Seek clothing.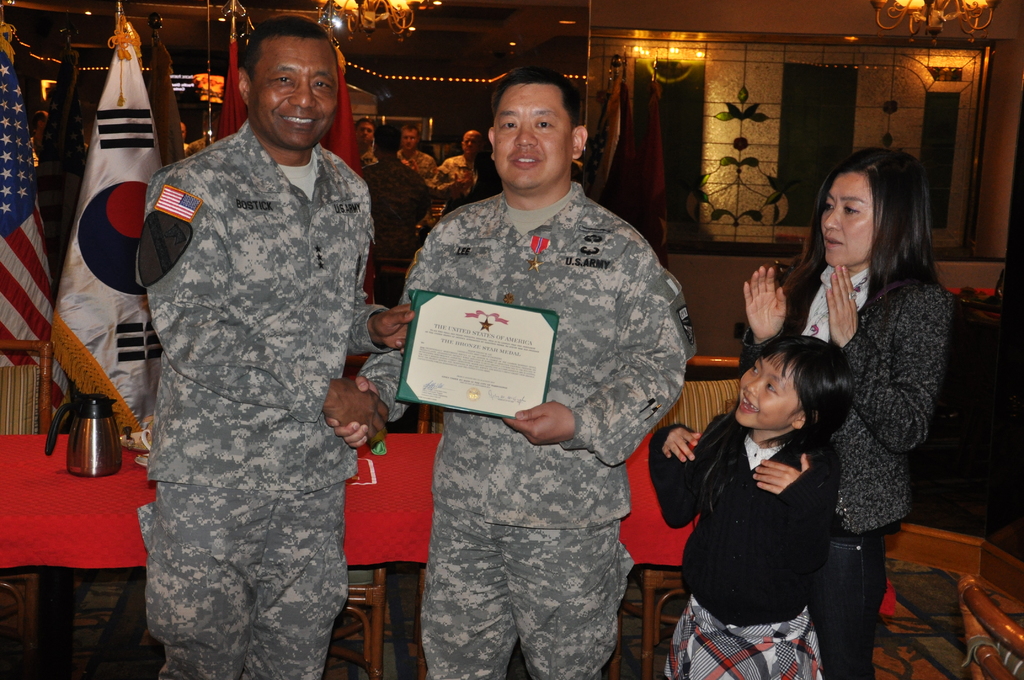
745/260/953/679.
